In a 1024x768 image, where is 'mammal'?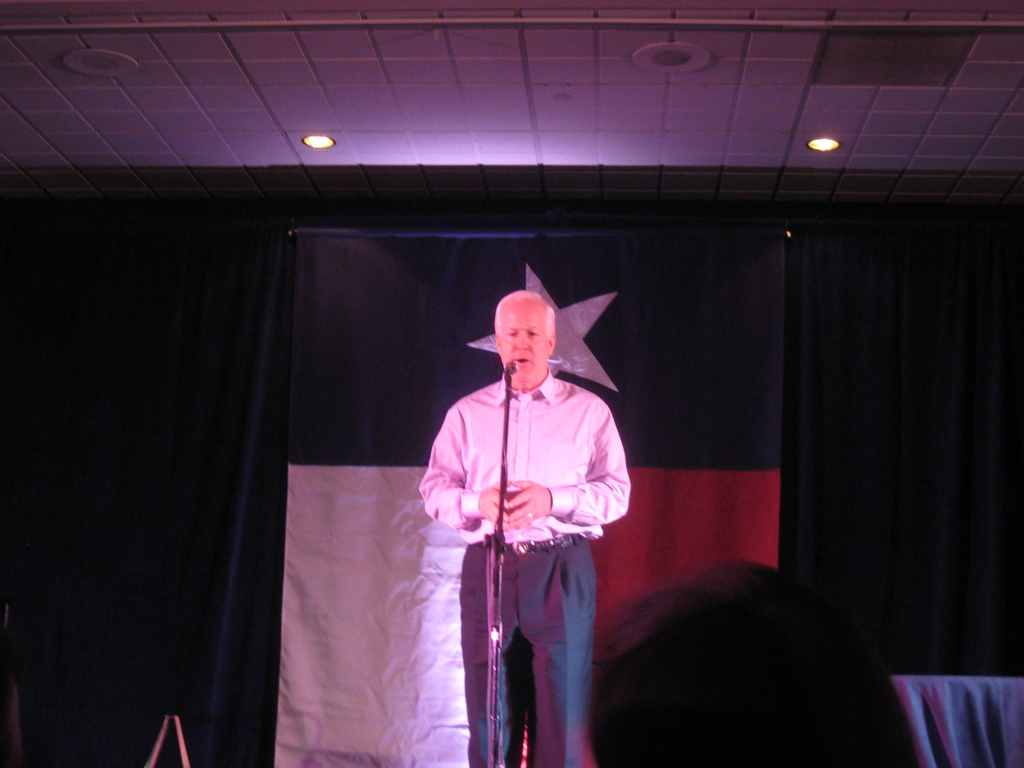
{"left": 589, "top": 543, "right": 926, "bottom": 766}.
